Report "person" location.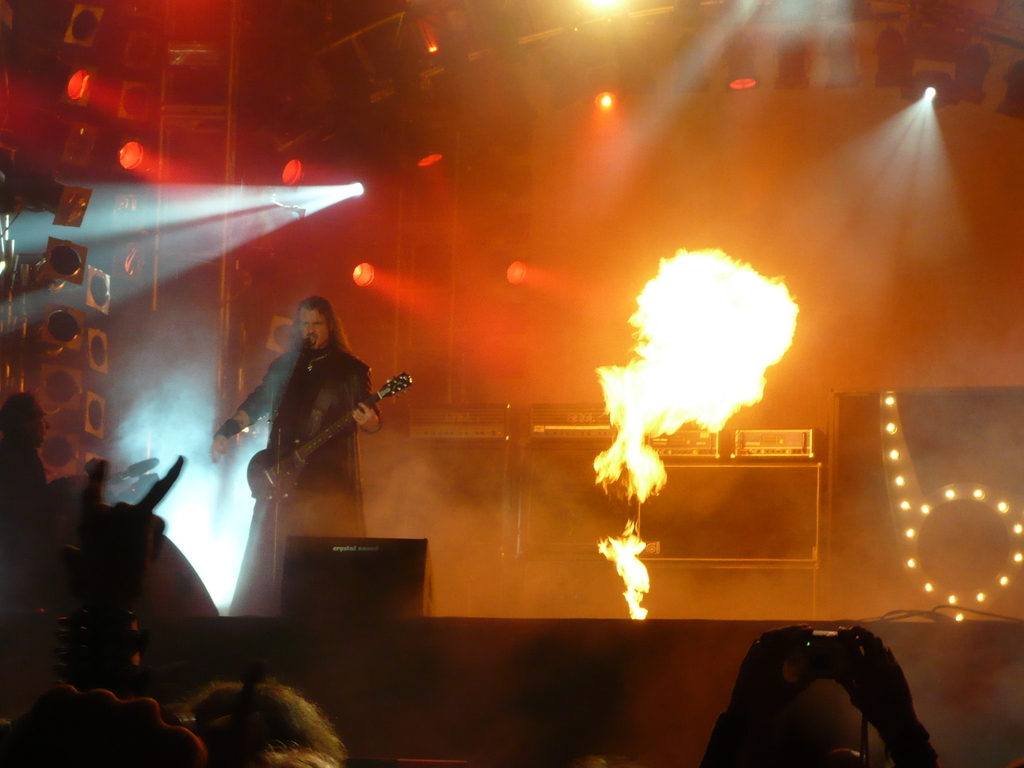
Report: bbox=[575, 745, 622, 767].
